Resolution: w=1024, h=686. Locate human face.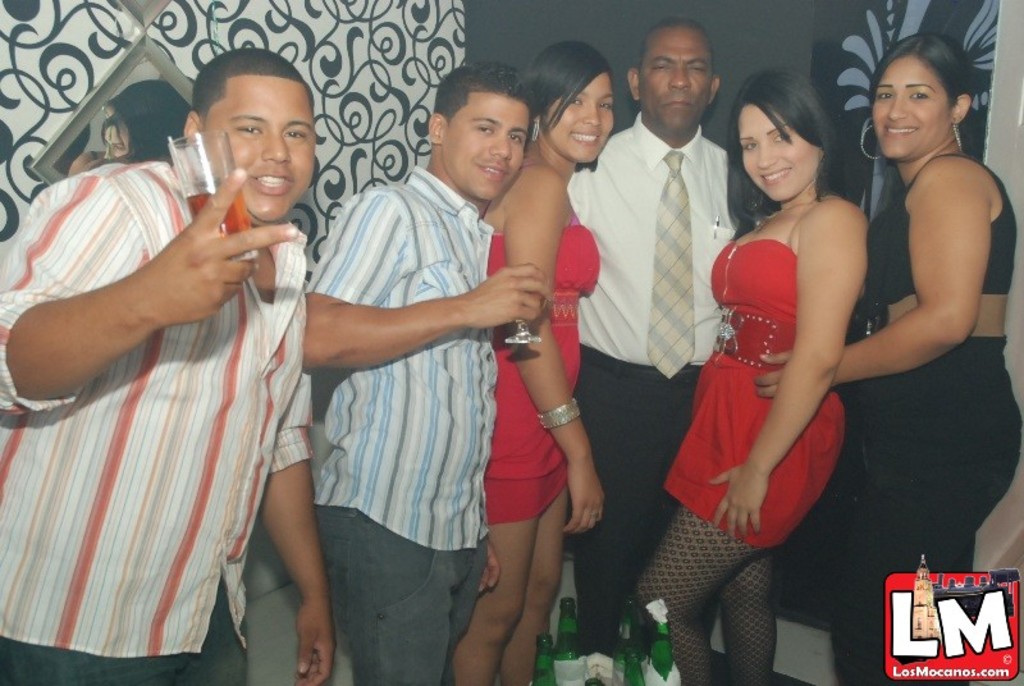
locate(442, 91, 530, 206).
